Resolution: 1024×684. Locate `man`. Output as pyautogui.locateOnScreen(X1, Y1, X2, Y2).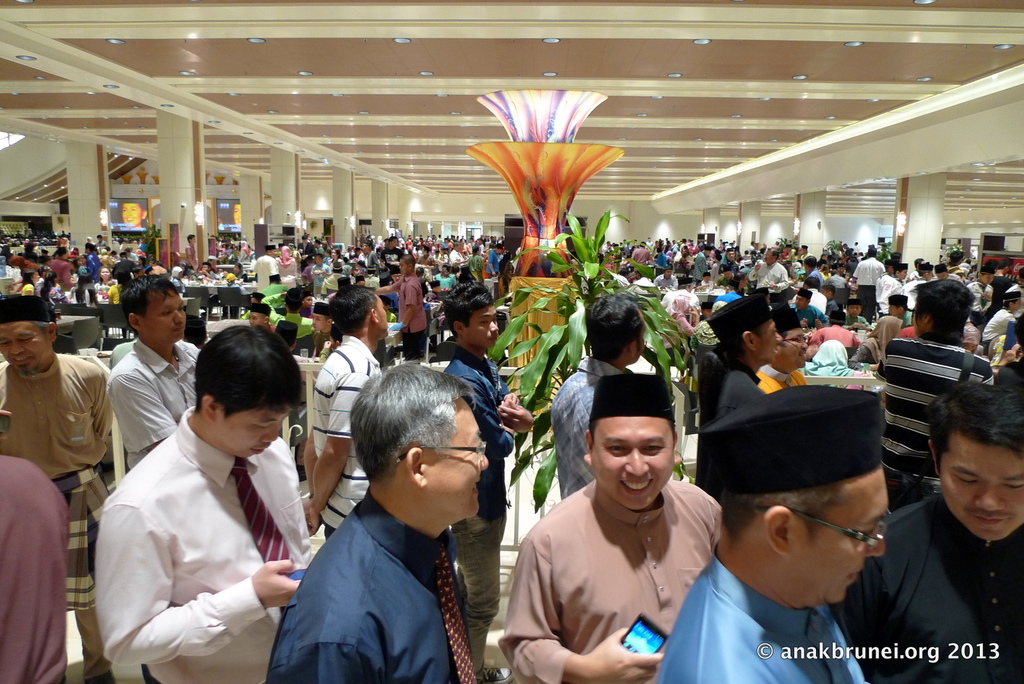
pyautogui.locateOnScreen(888, 297, 916, 318).
